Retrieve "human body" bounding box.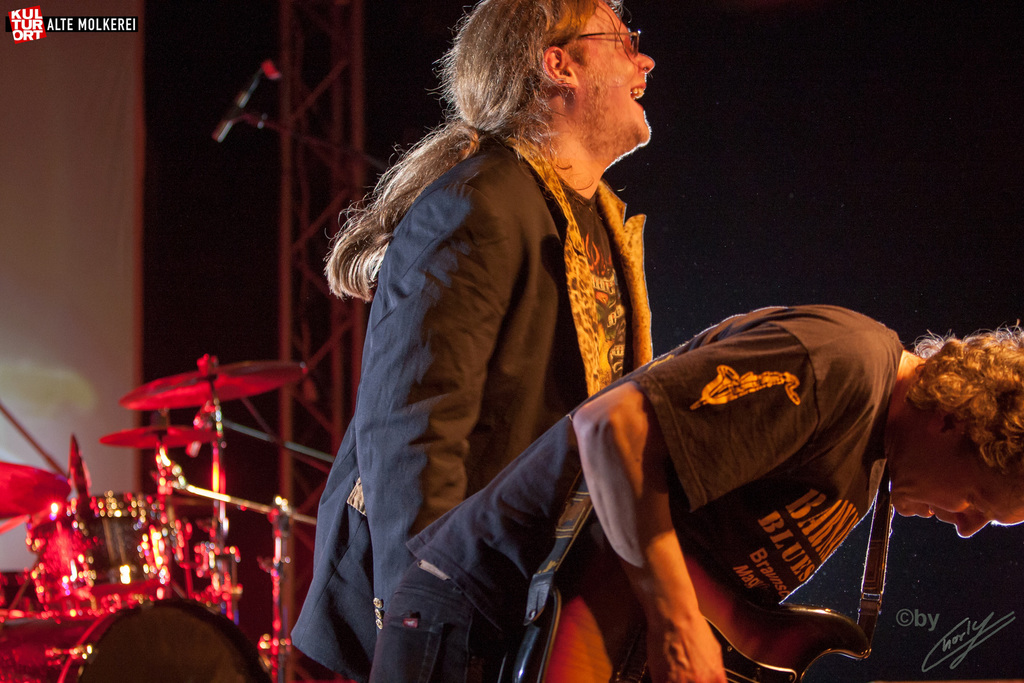
Bounding box: <bbox>380, 309, 922, 680</bbox>.
